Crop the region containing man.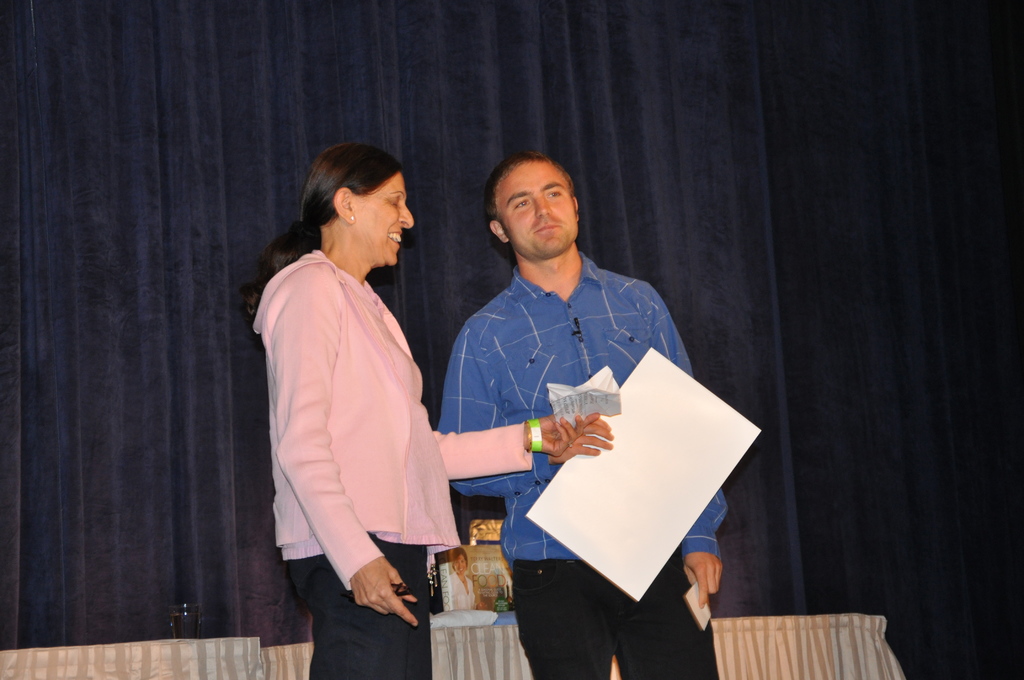
Crop region: 422 152 732 679.
